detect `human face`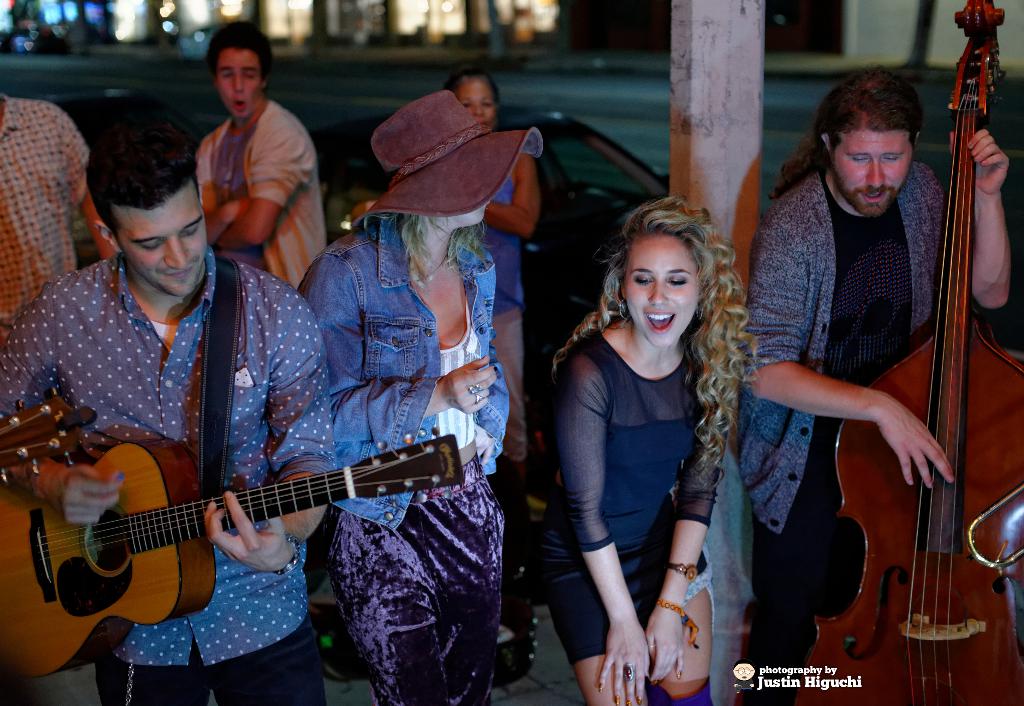
box=[834, 129, 910, 214]
